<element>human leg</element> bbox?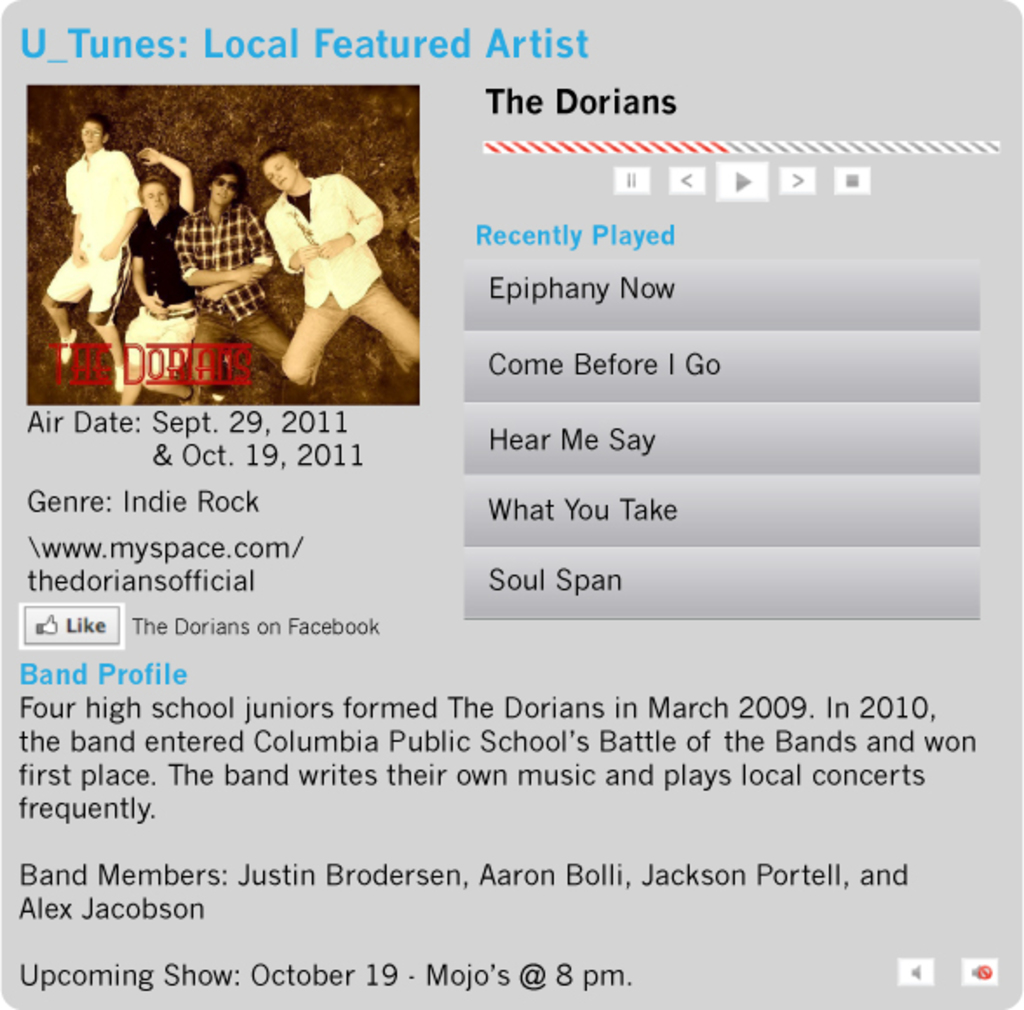
{"x1": 251, "y1": 308, "x2": 284, "y2": 360}
